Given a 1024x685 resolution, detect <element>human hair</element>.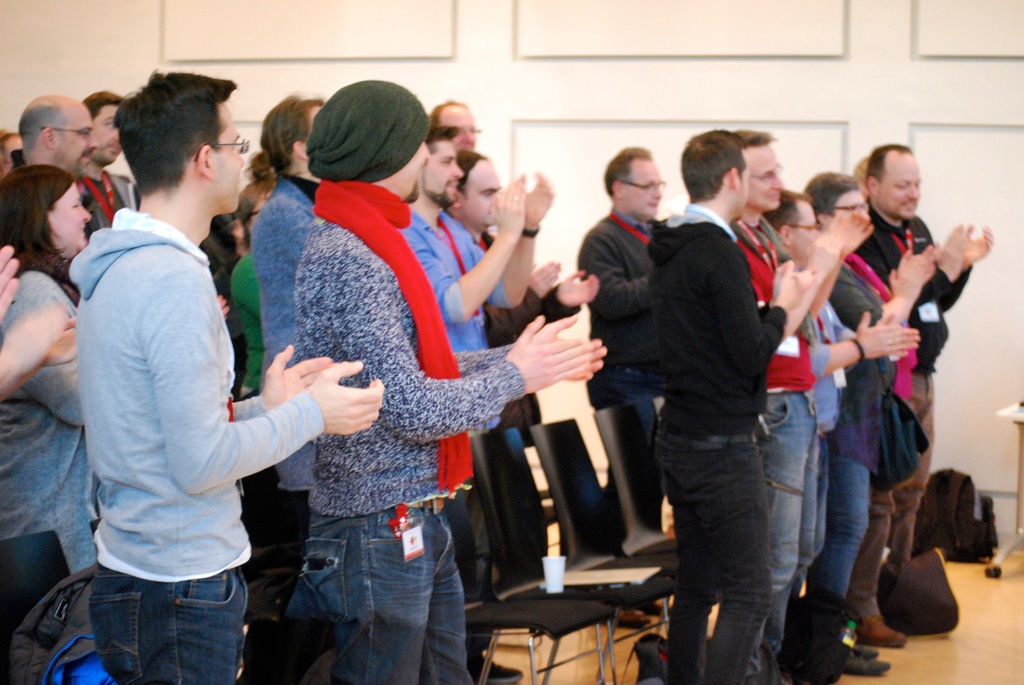
(81,88,121,122).
